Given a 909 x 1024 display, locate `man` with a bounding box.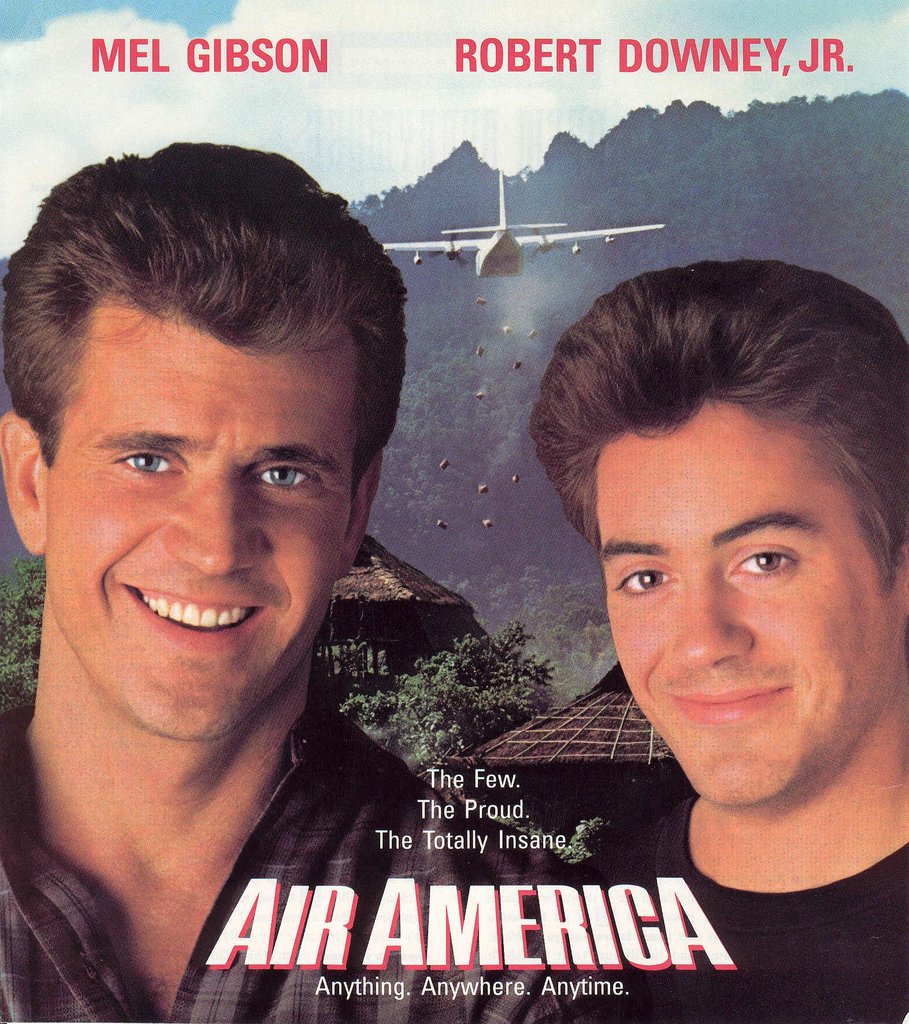
Located: (x1=0, y1=134, x2=590, y2=1023).
